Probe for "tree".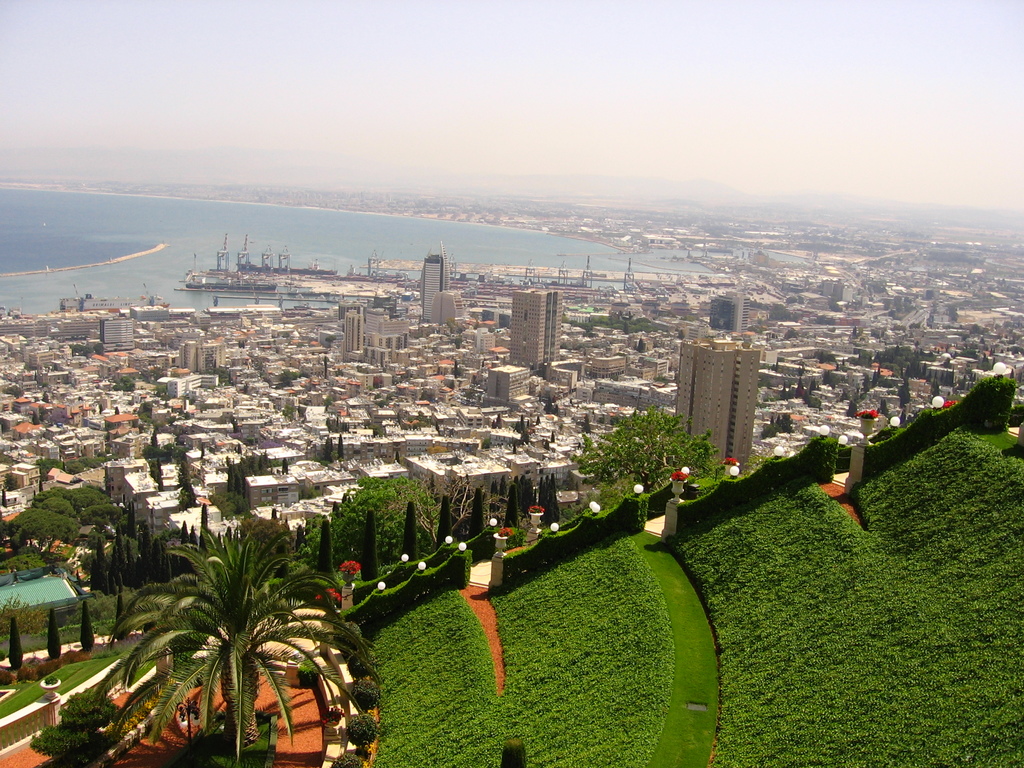
Probe result: bbox(902, 295, 909, 307).
